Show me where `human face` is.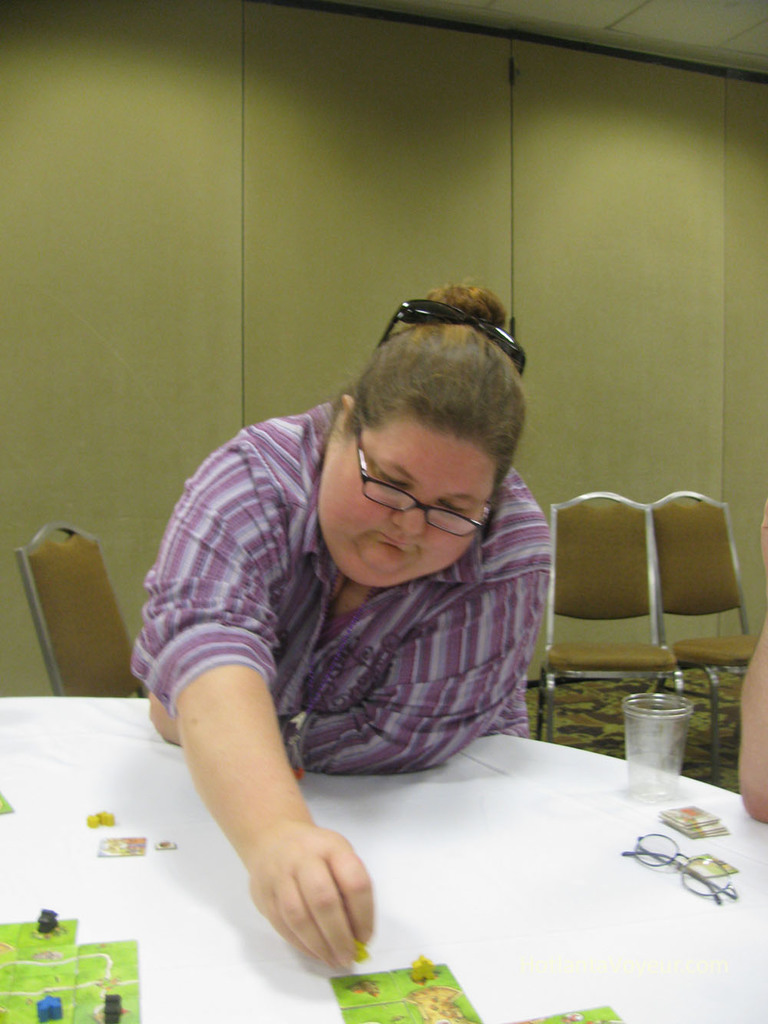
`human face` is at BBox(318, 405, 498, 591).
